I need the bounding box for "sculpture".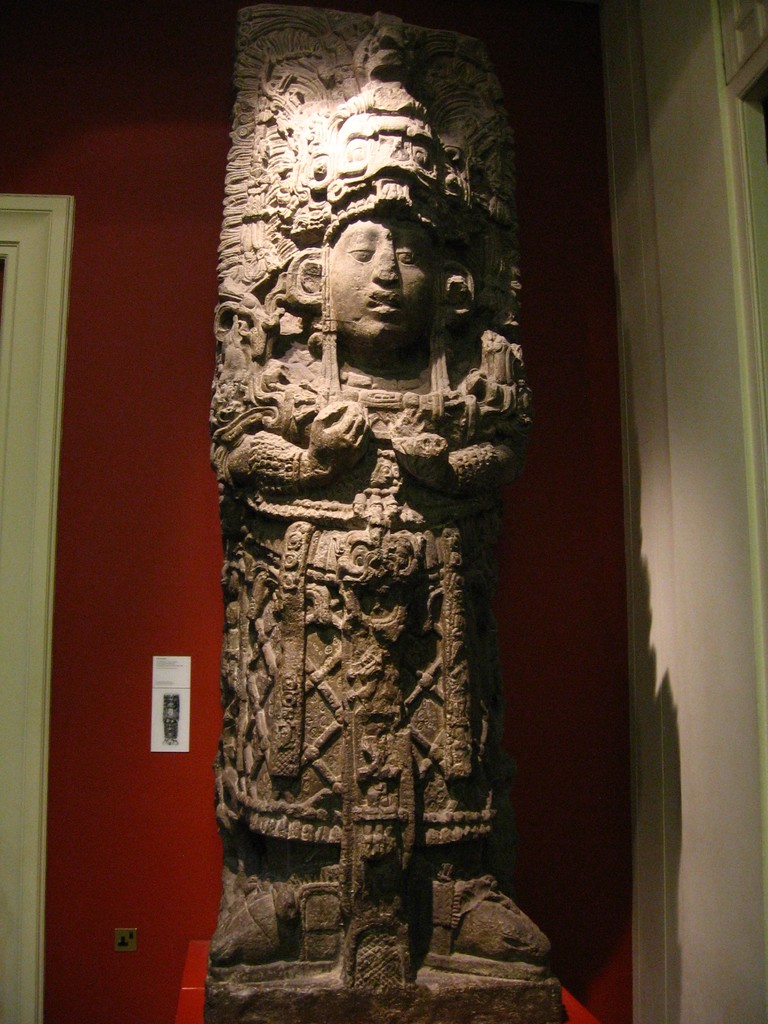
Here it is: <box>193,57,556,986</box>.
